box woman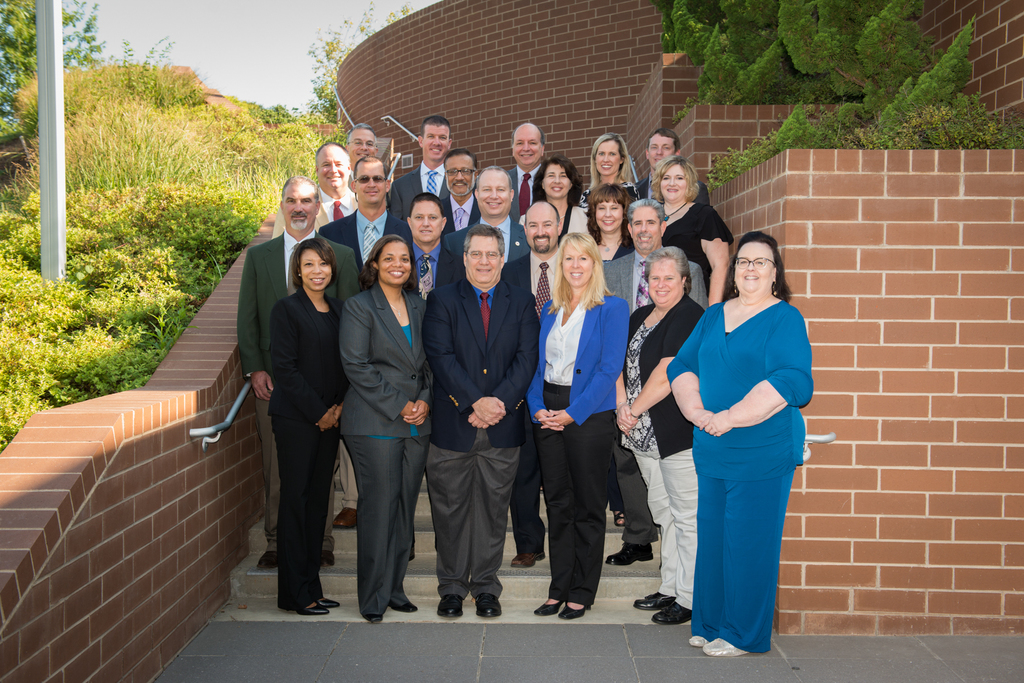
left=513, top=156, right=585, bottom=230
